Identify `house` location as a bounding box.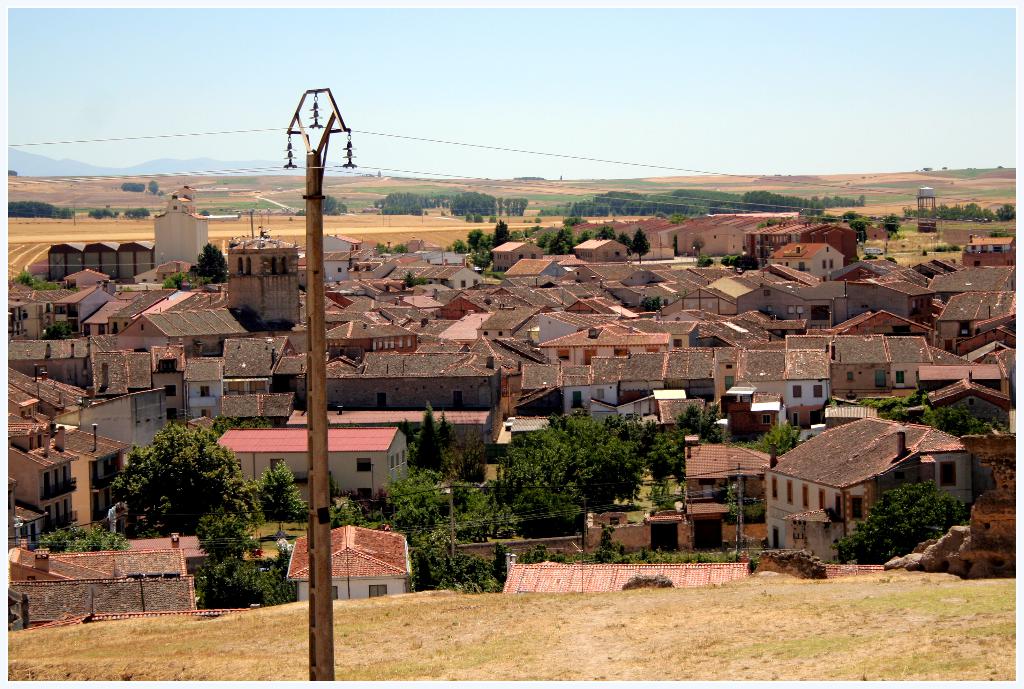
561, 311, 669, 380.
